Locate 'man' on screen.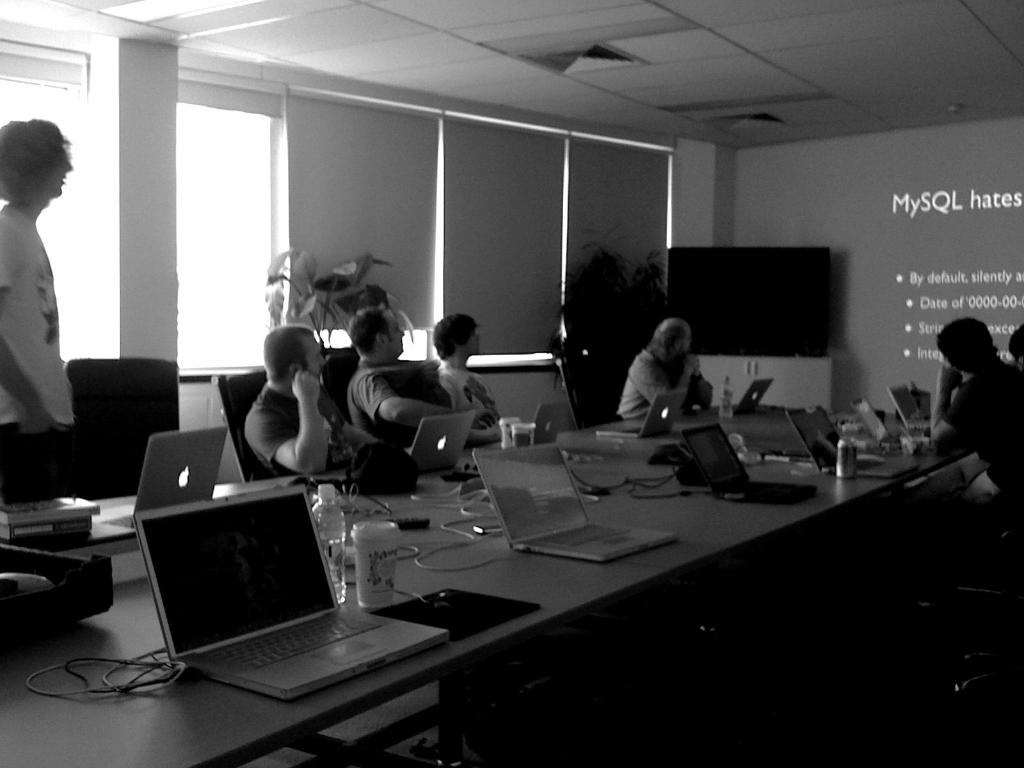
On screen at x1=348, y1=307, x2=501, y2=466.
